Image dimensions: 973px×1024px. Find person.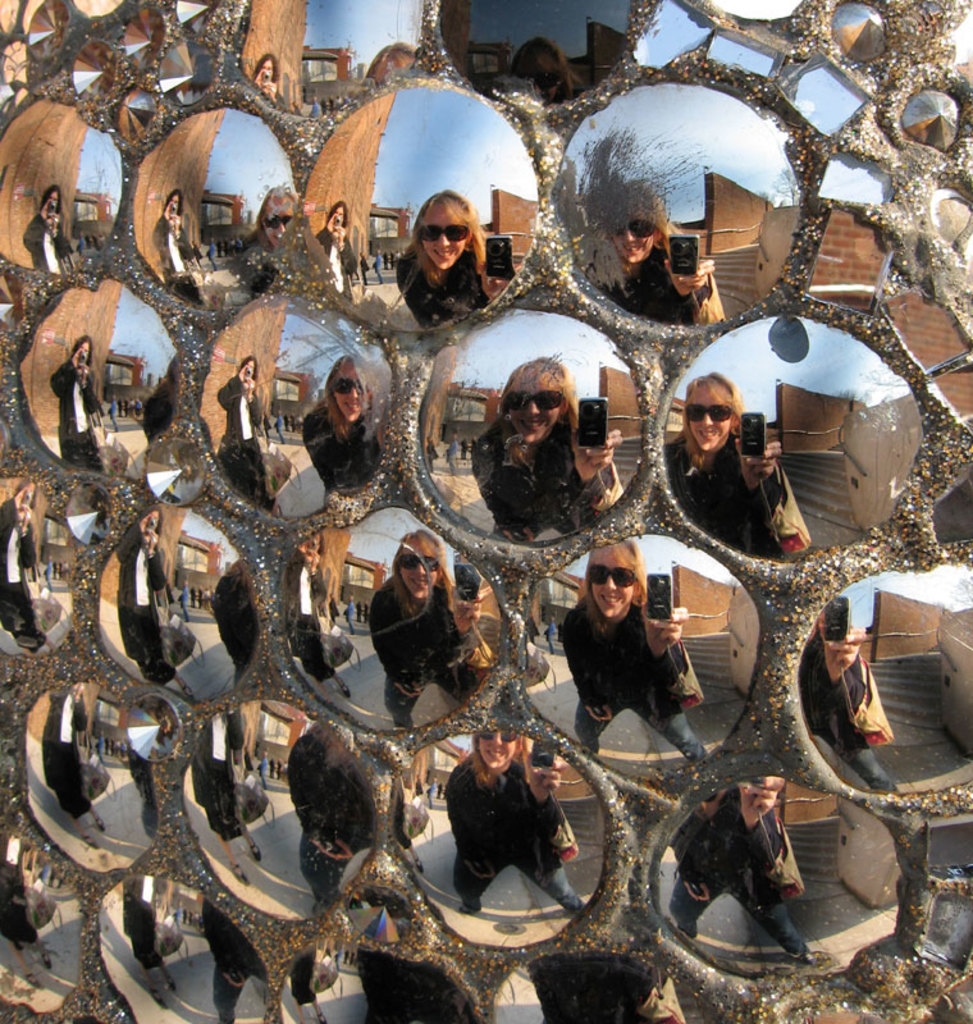
(x1=586, y1=186, x2=730, y2=324).
